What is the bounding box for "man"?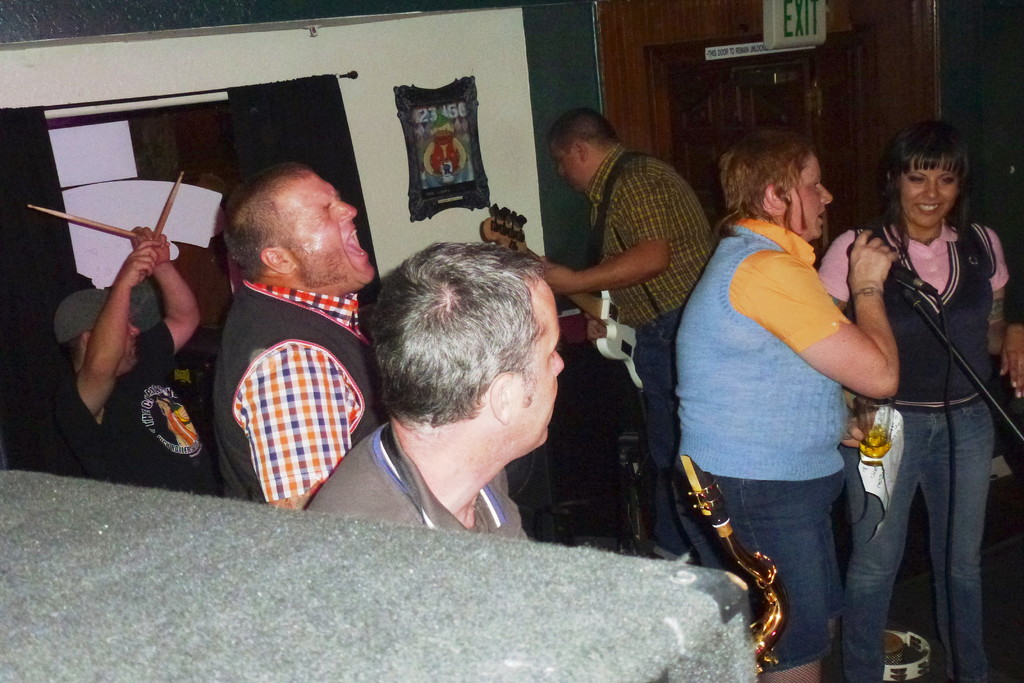
(533, 106, 721, 563).
